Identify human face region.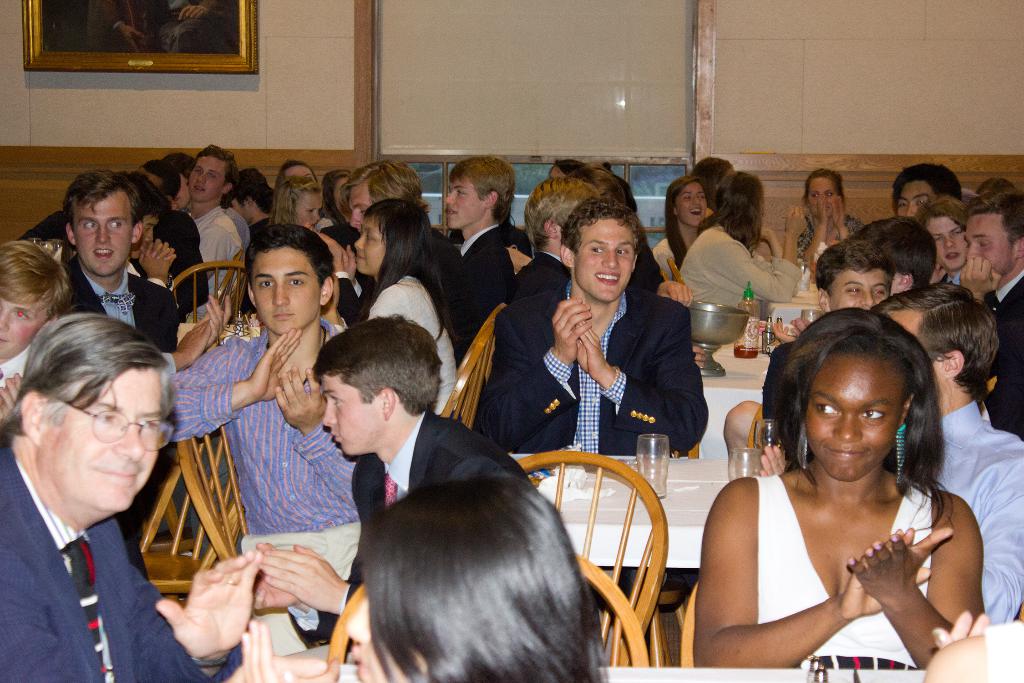
Region: bbox=(230, 204, 250, 227).
